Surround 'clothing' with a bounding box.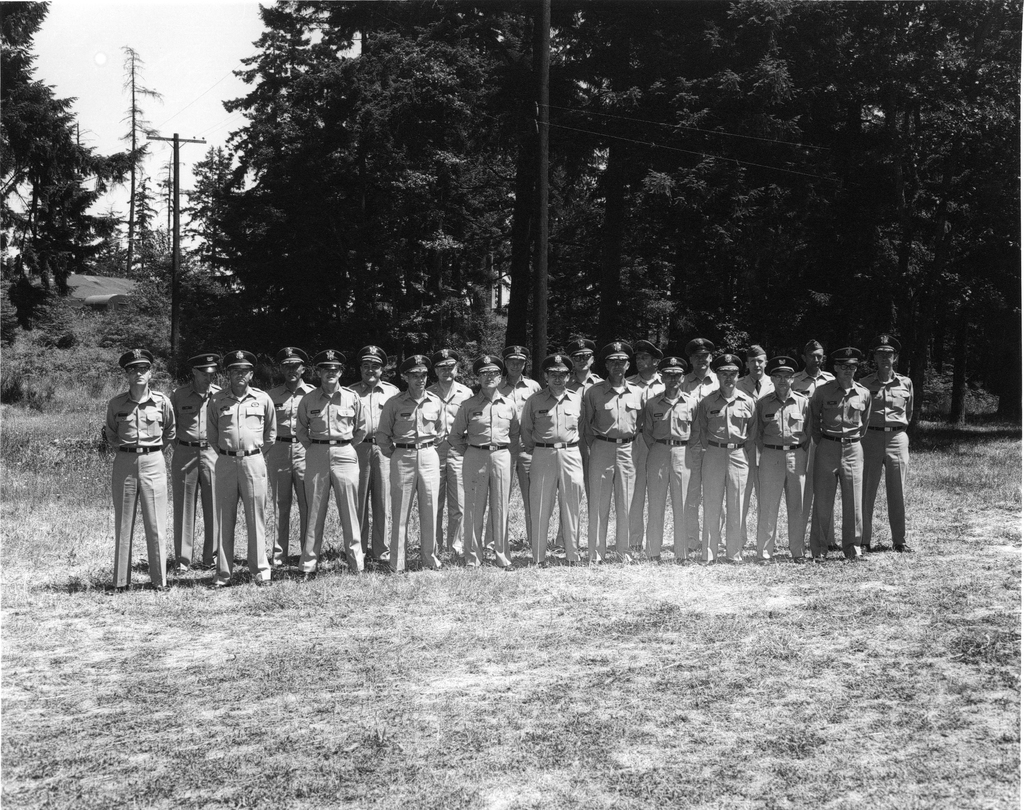
box(806, 379, 870, 435).
